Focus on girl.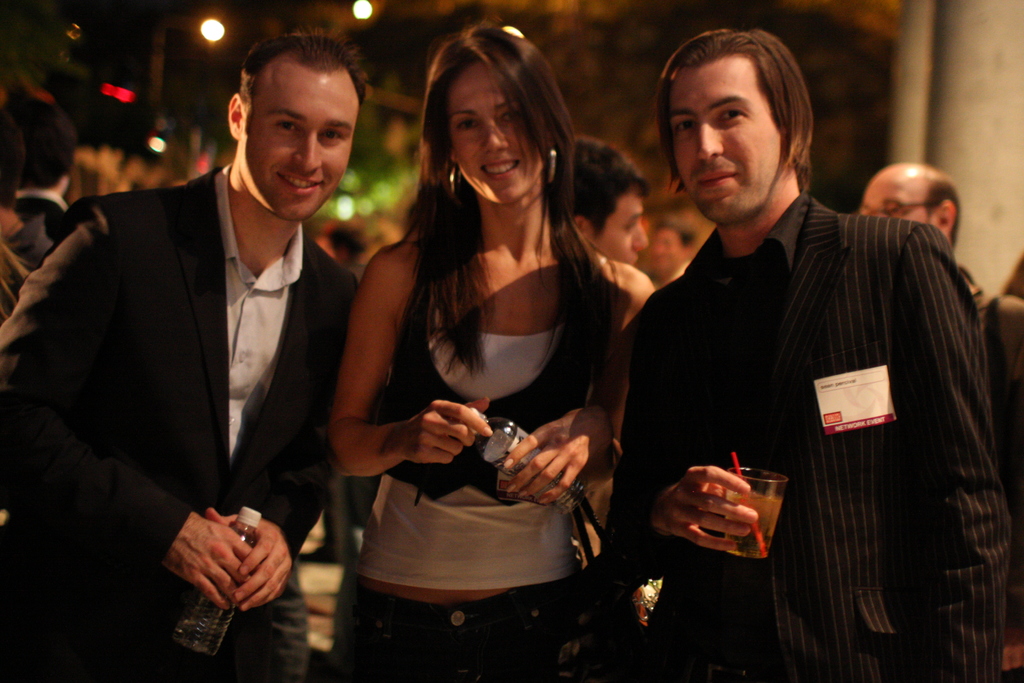
Focused at [x1=317, y1=12, x2=660, y2=682].
